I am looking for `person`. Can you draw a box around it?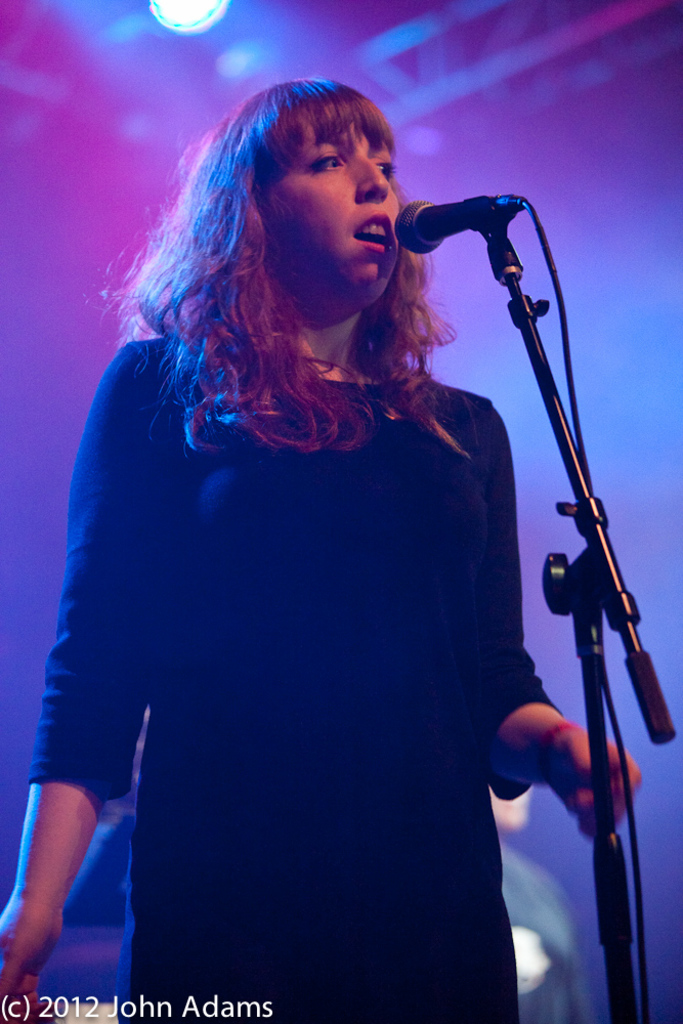
Sure, the bounding box is 44, 83, 638, 1009.
